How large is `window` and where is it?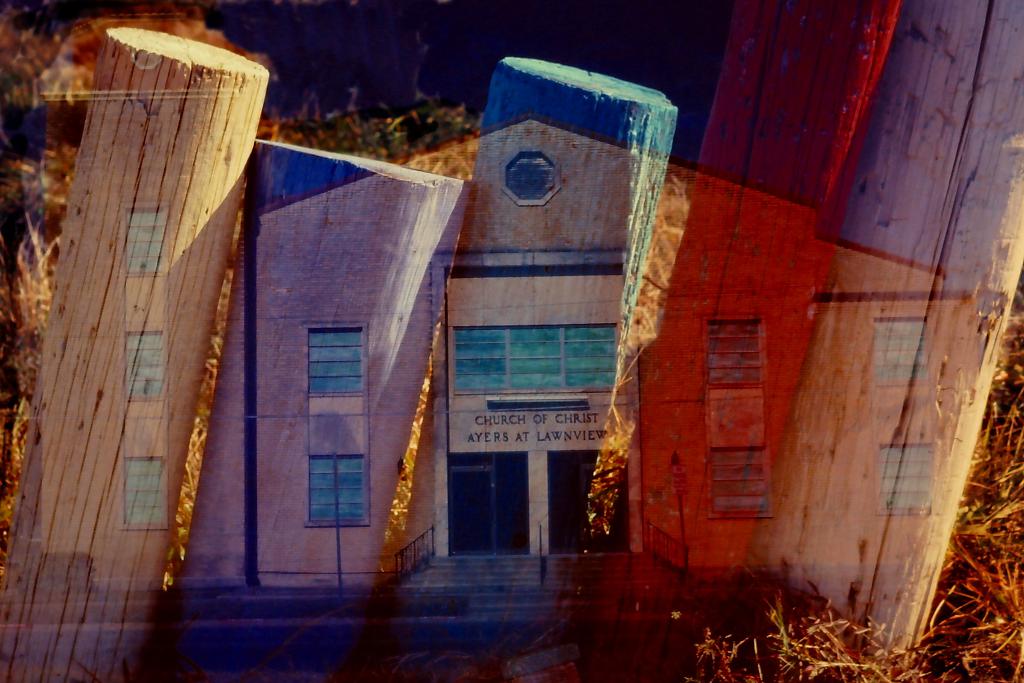
Bounding box: box(874, 436, 936, 516).
